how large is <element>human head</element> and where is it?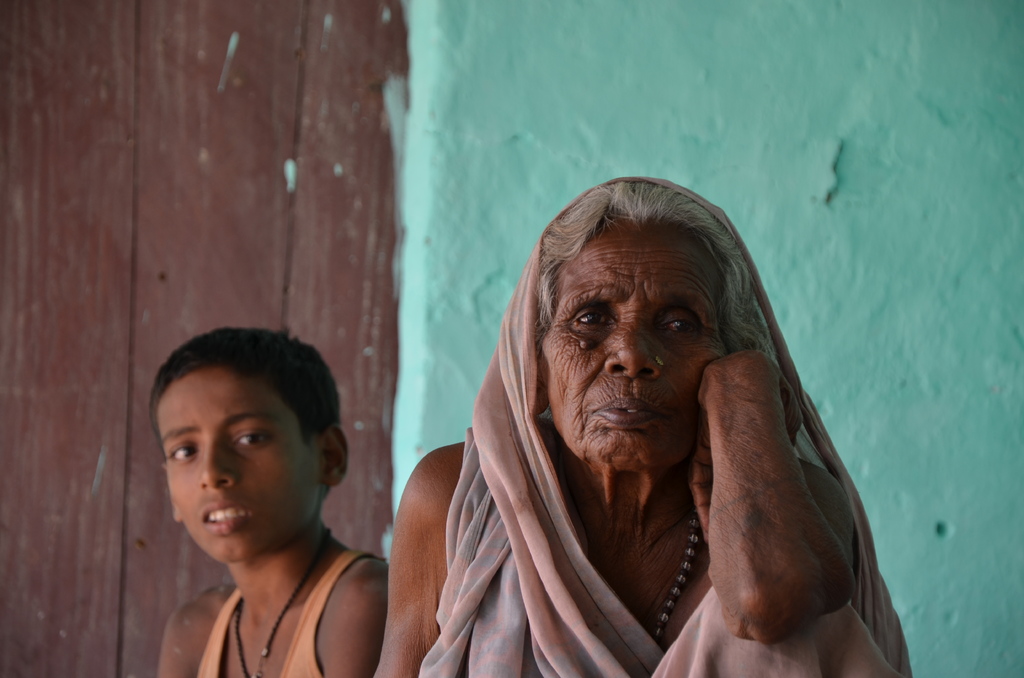
Bounding box: select_region(137, 327, 360, 573).
